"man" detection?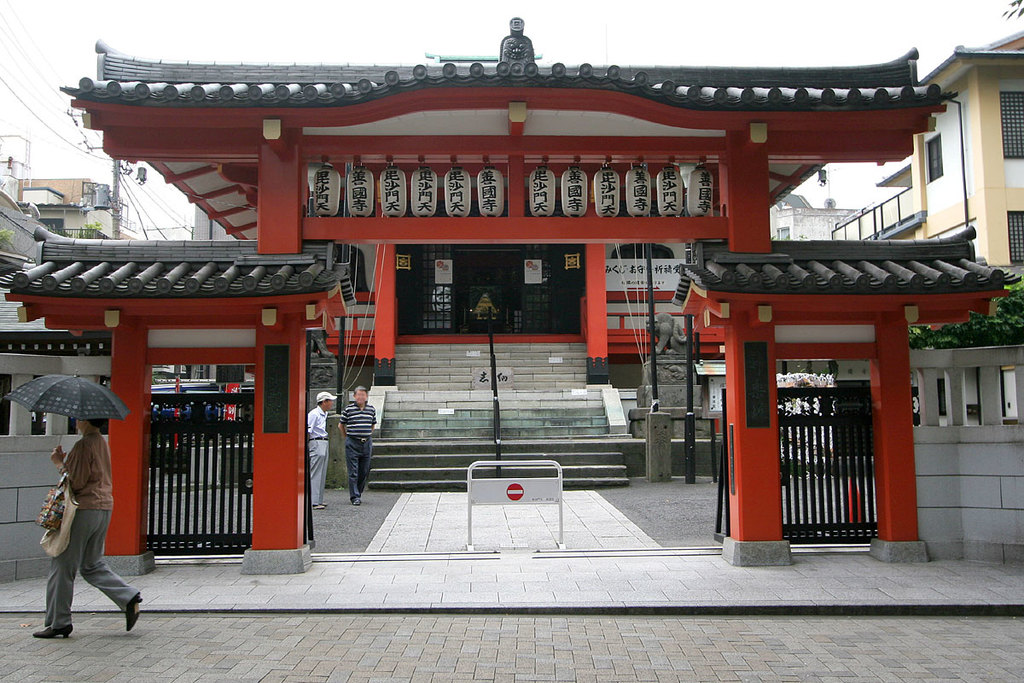
(335,384,376,505)
